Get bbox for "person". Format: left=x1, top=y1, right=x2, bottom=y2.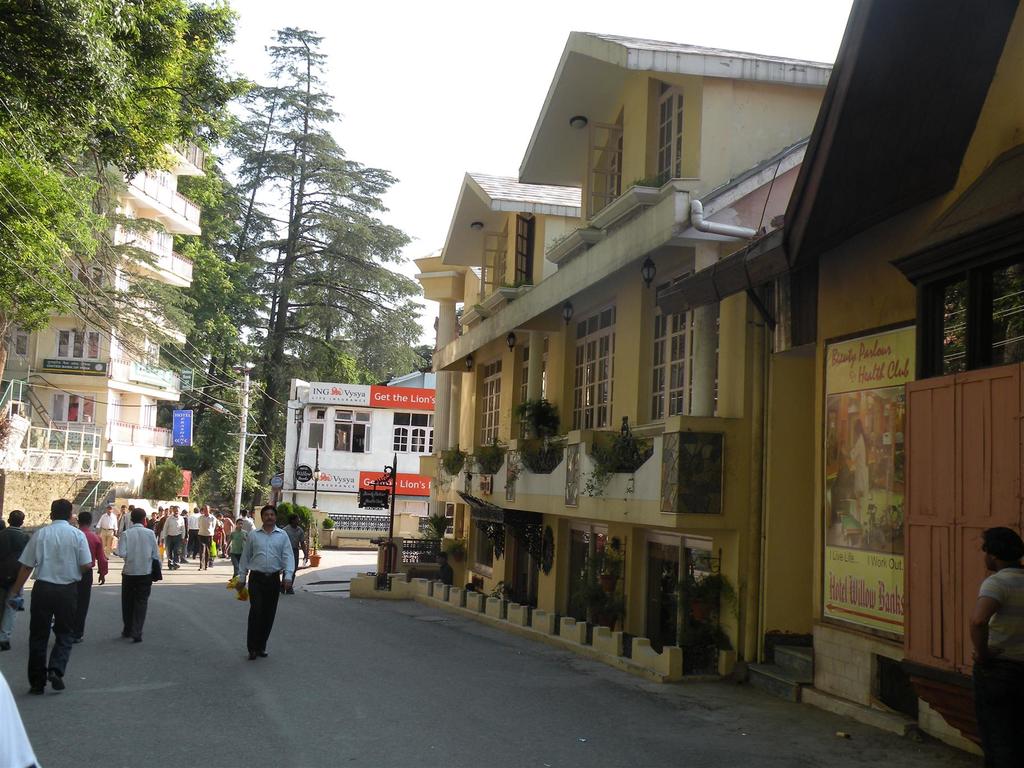
left=77, top=510, right=108, bottom=641.
